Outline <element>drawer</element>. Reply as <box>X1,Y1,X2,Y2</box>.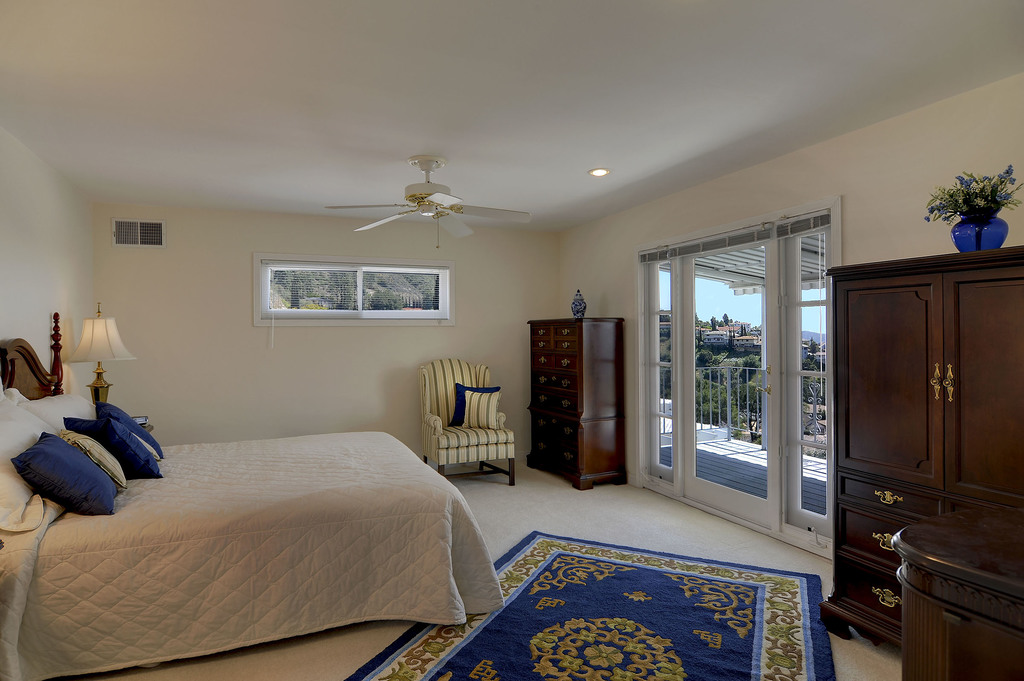
<box>556,441,578,473</box>.
